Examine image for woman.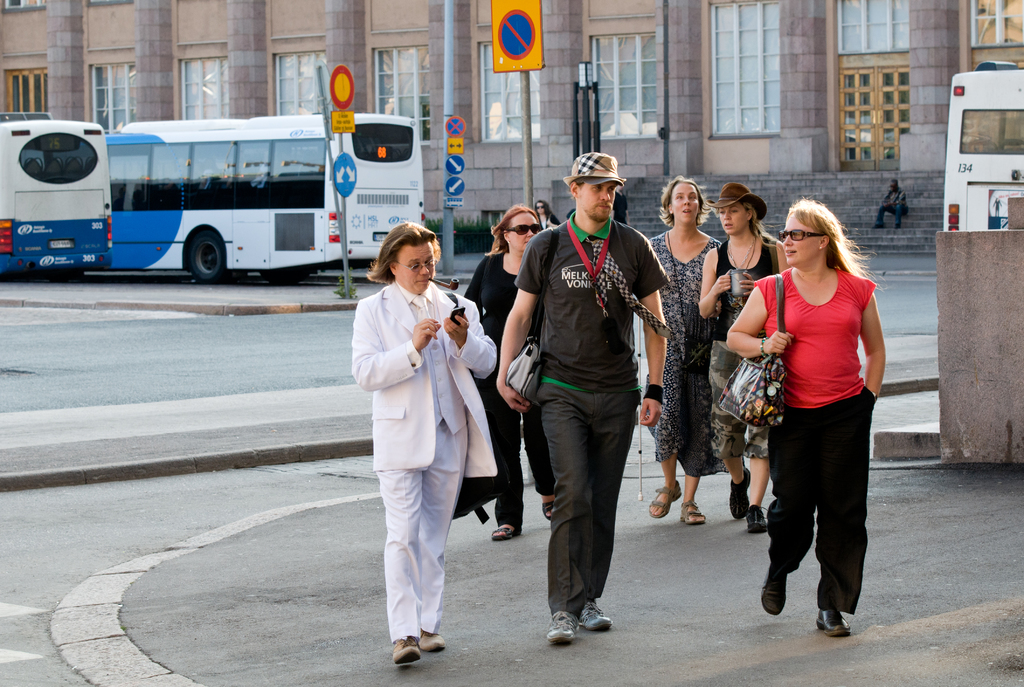
Examination result: box(725, 194, 886, 638).
